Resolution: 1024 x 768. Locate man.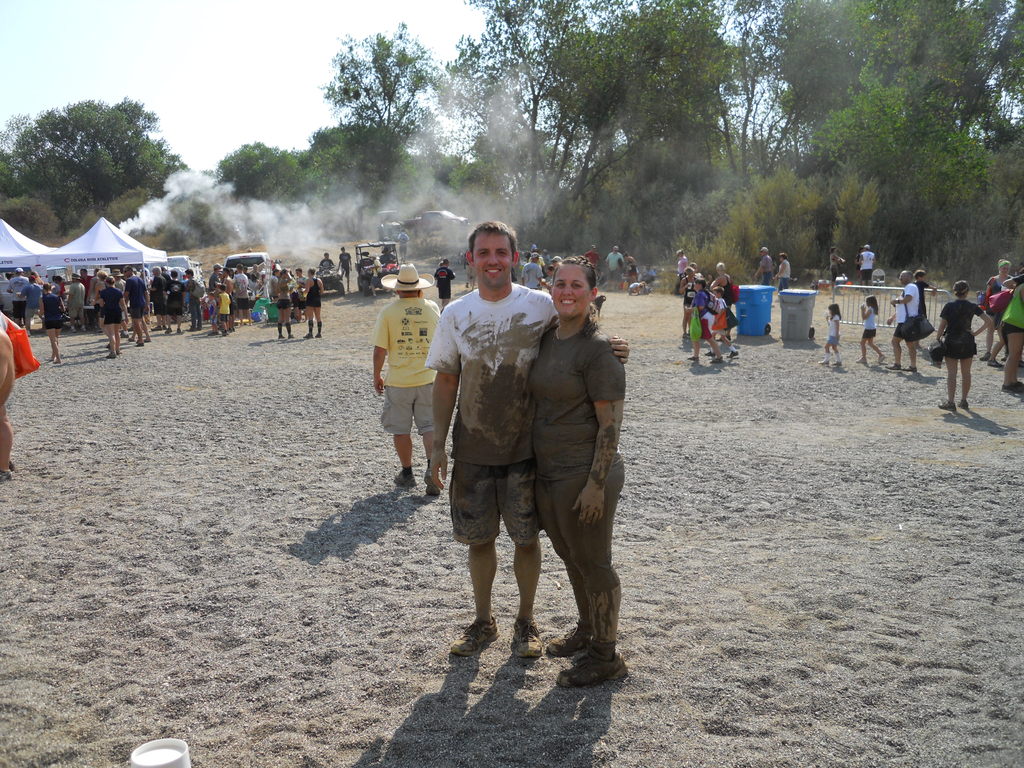
Rect(752, 244, 774, 285).
